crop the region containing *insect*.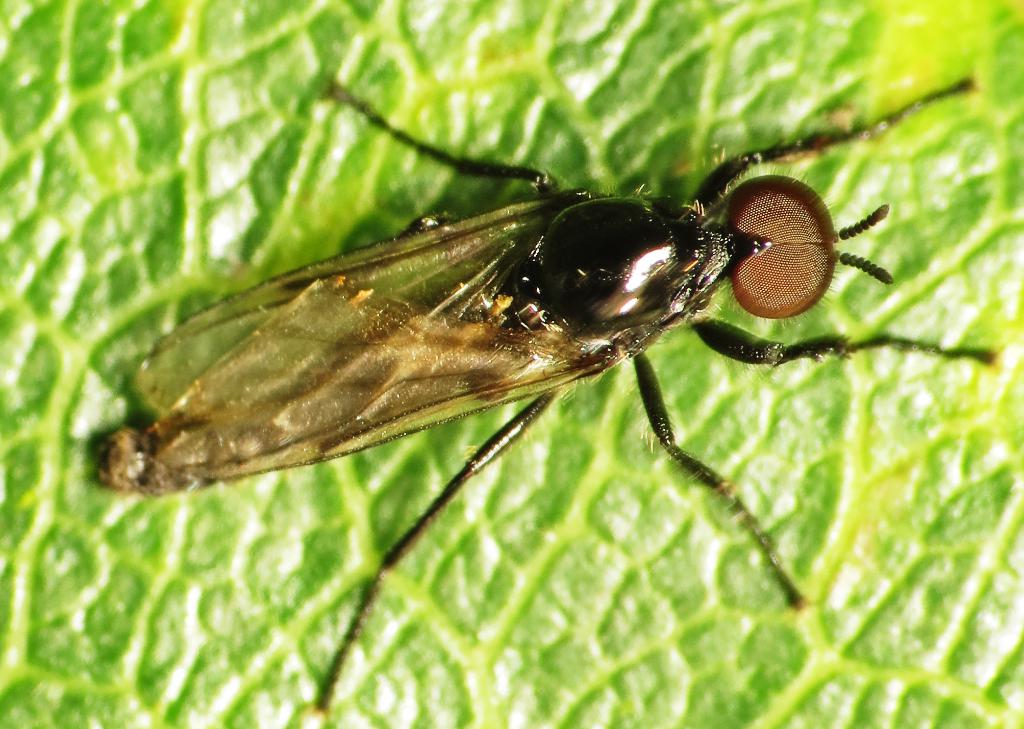
Crop region: left=87, top=64, right=1003, bottom=719.
